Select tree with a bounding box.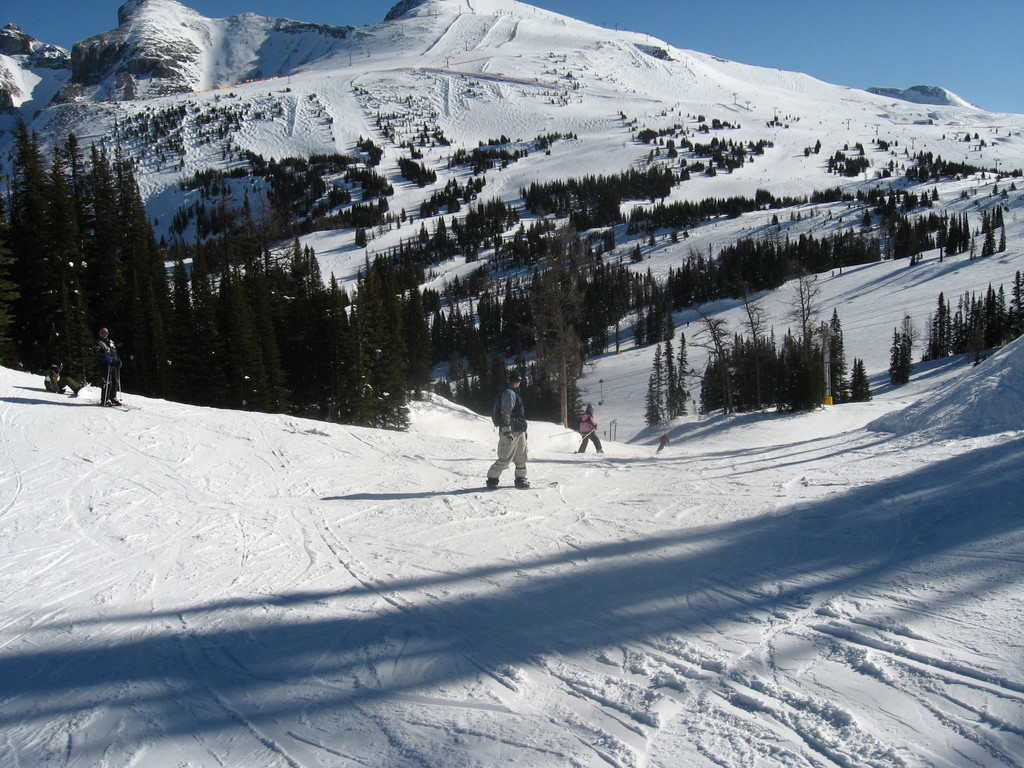
899:317:912:378.
